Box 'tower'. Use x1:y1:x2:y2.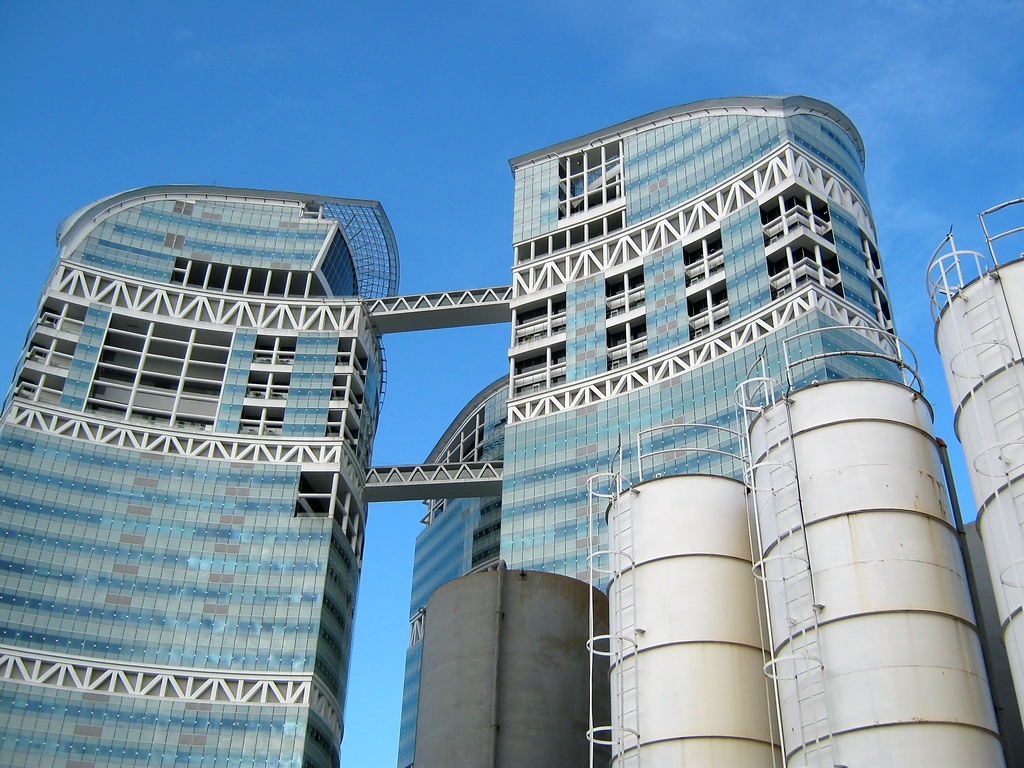
0:204:410:767.
